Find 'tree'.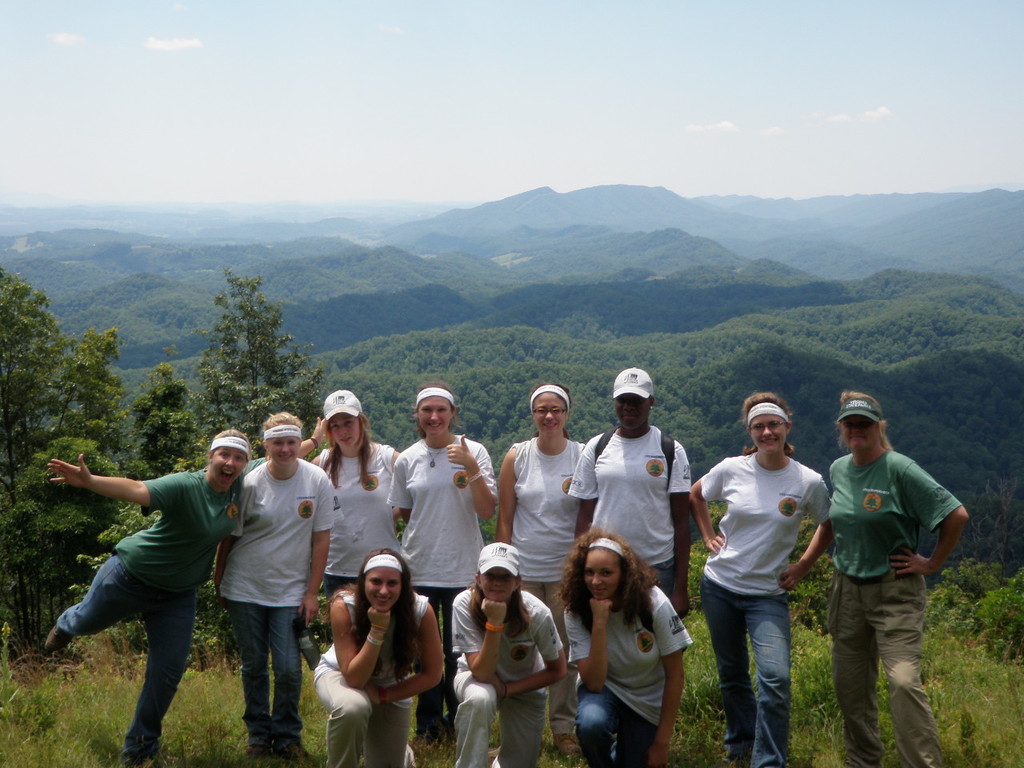
l=119, t=357, r=233, b=519.
